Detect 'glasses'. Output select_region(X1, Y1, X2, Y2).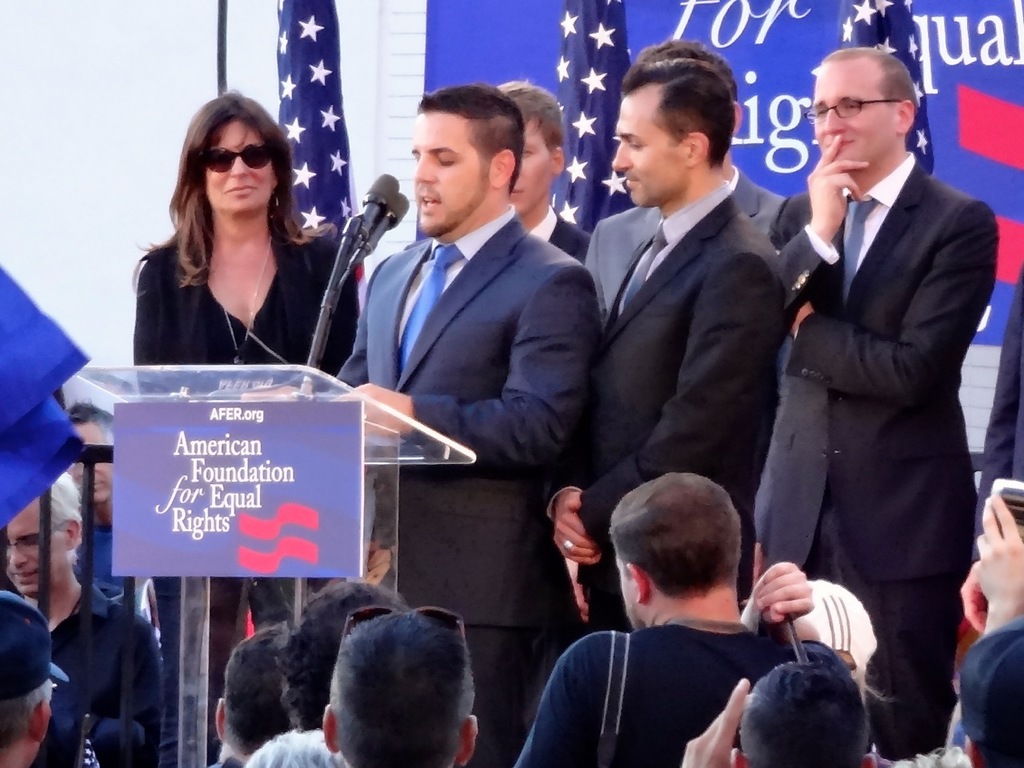
select_region(4, 519, 69, 551).
